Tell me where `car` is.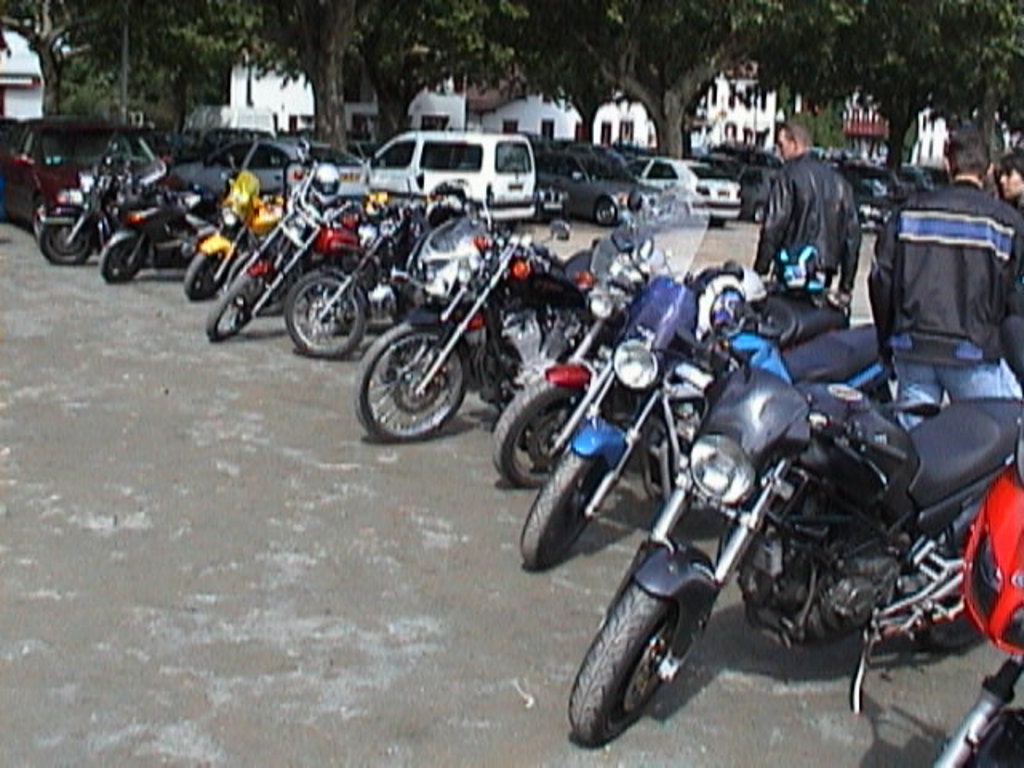
`car` is at detection(179, 136, 374, 206).
